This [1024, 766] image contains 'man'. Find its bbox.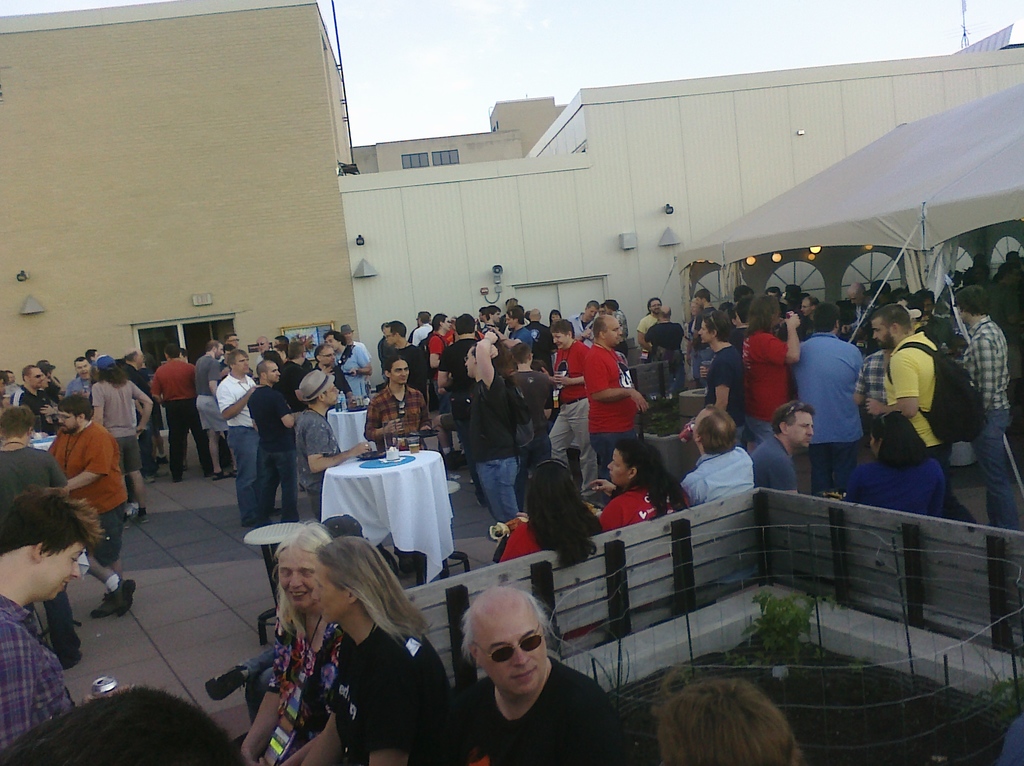
l=339, t=322, r=373, b=396.
